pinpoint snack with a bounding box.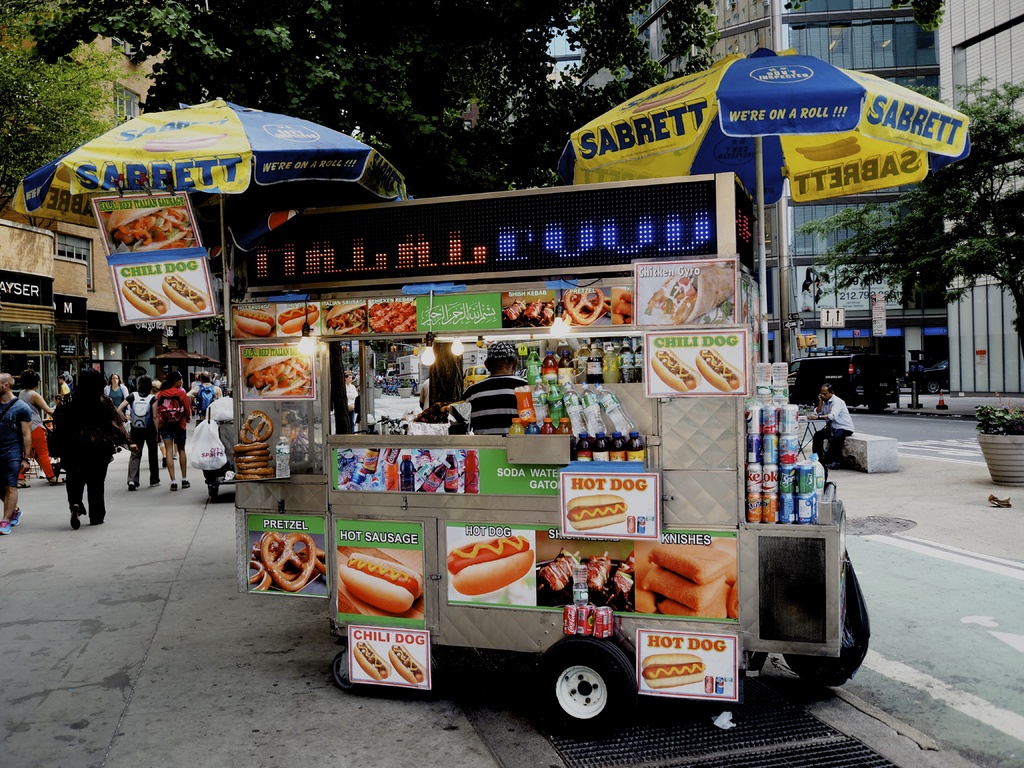
(503, 292, 552, 327).
